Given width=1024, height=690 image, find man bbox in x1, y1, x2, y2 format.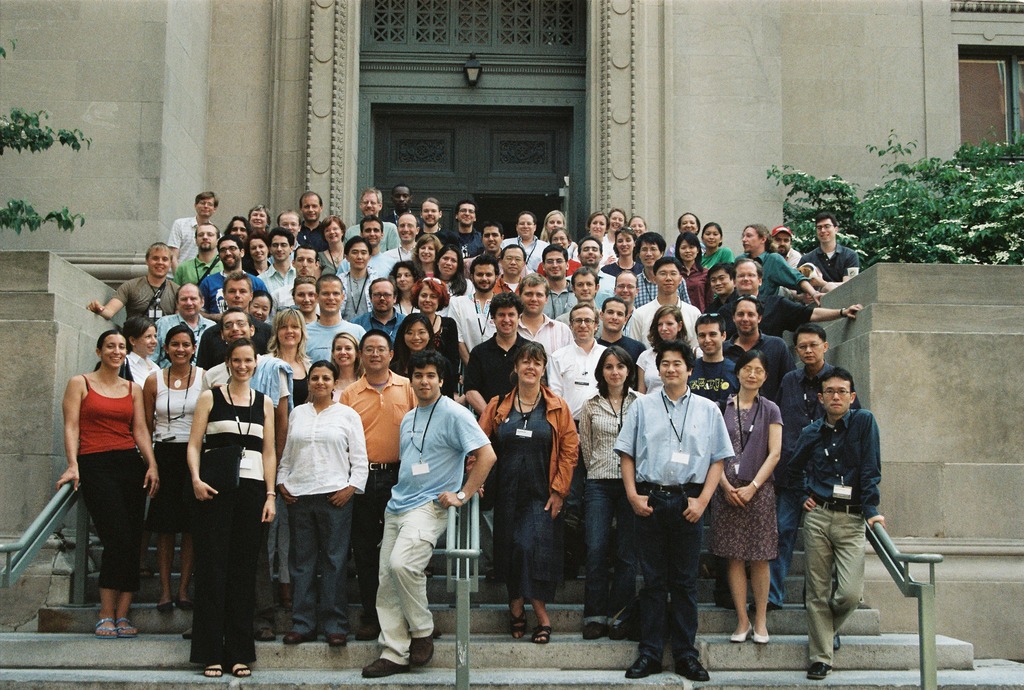
614, 270, 639, 329.
